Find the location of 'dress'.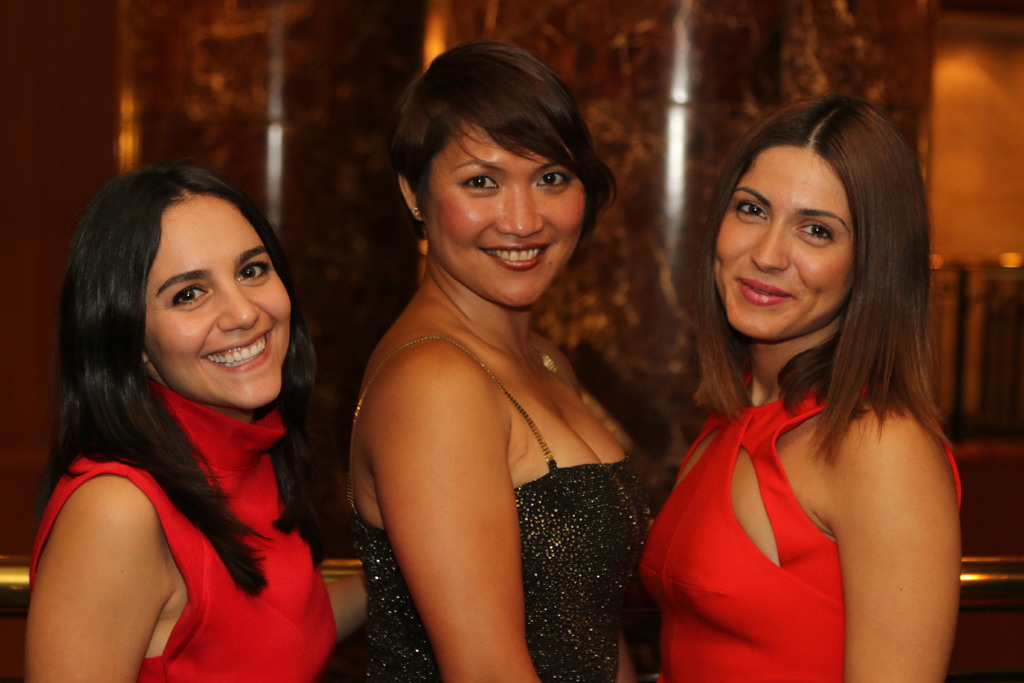
Location: detection(30, 377, 336, 682).
